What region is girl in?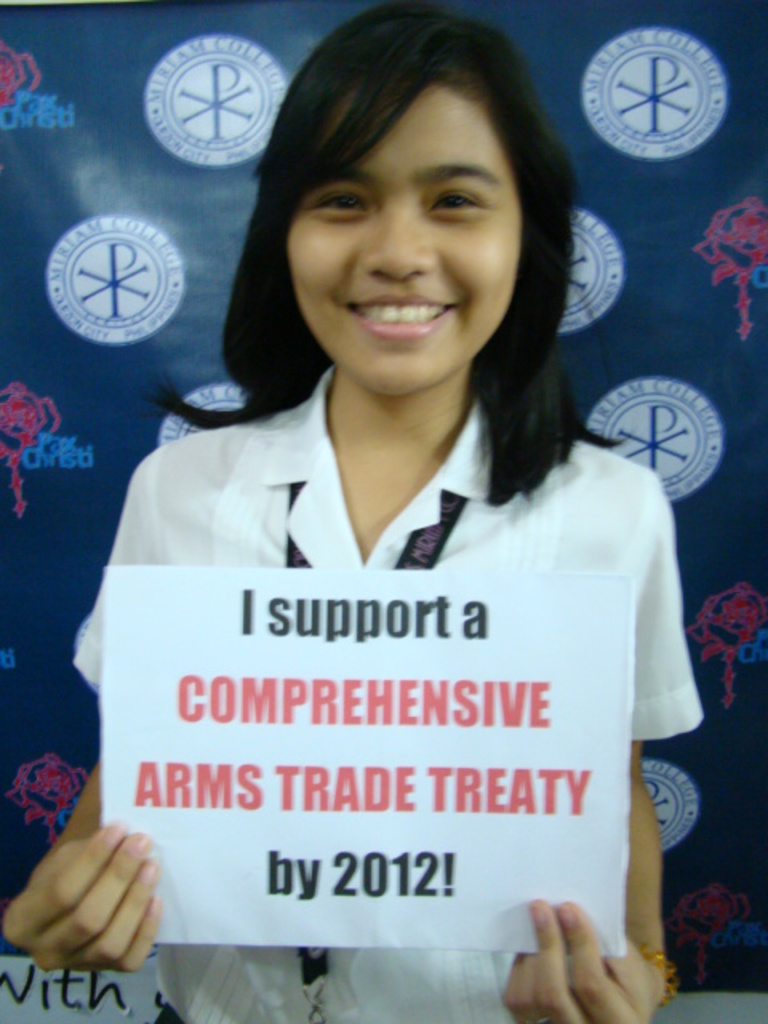
0 0 707 1022.
